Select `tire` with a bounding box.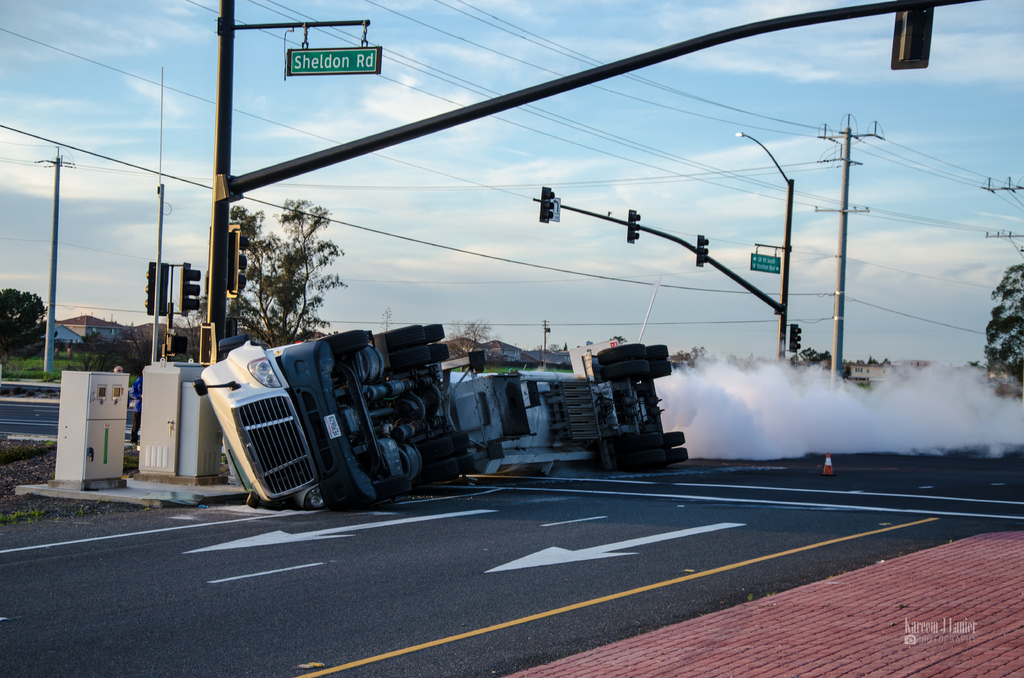
bbox=(454, 455, 474, 472).
